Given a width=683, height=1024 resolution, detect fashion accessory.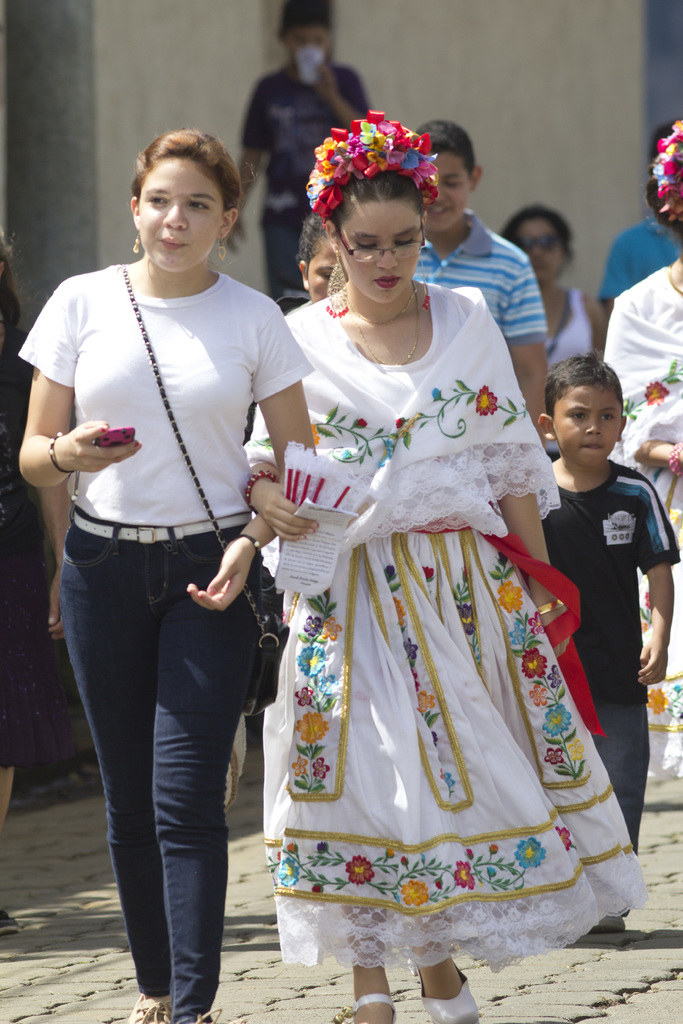
(x1=326, y1=252, x2=347, y2=319).
